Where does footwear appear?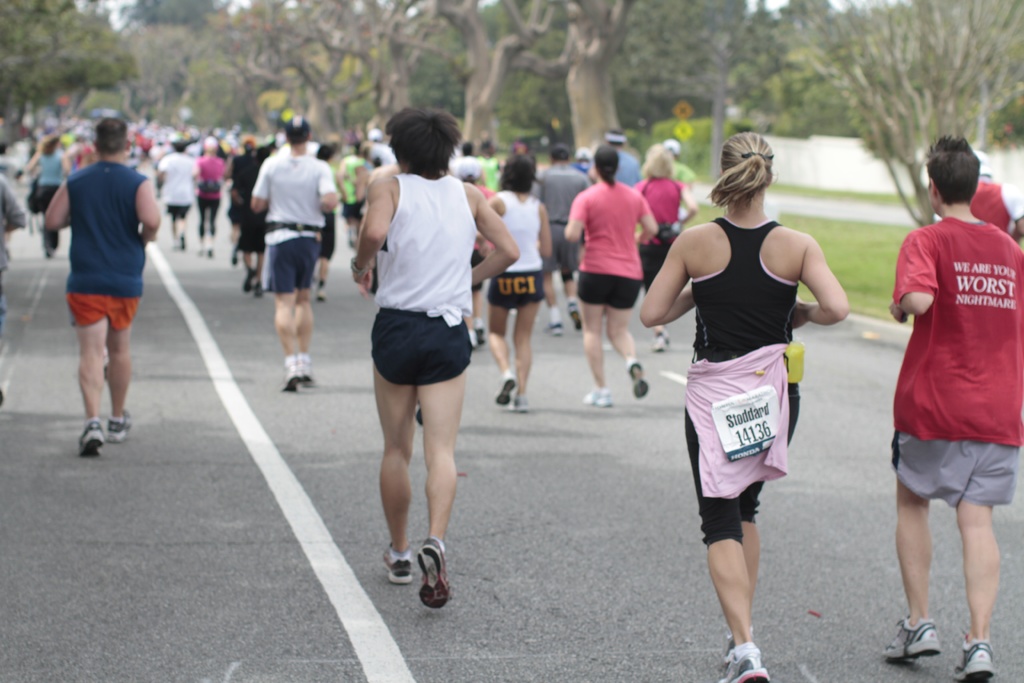
Appears at 726,625,756,666.
